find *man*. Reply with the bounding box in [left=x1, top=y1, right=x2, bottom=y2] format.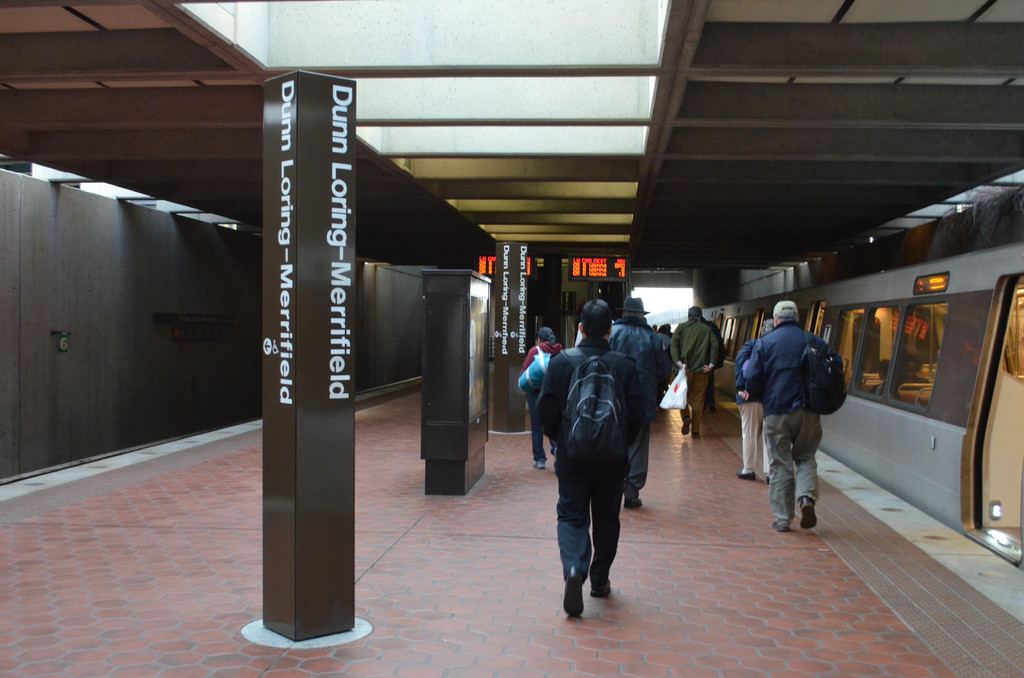
[left=539, top=297, right=649, bottom=619].
